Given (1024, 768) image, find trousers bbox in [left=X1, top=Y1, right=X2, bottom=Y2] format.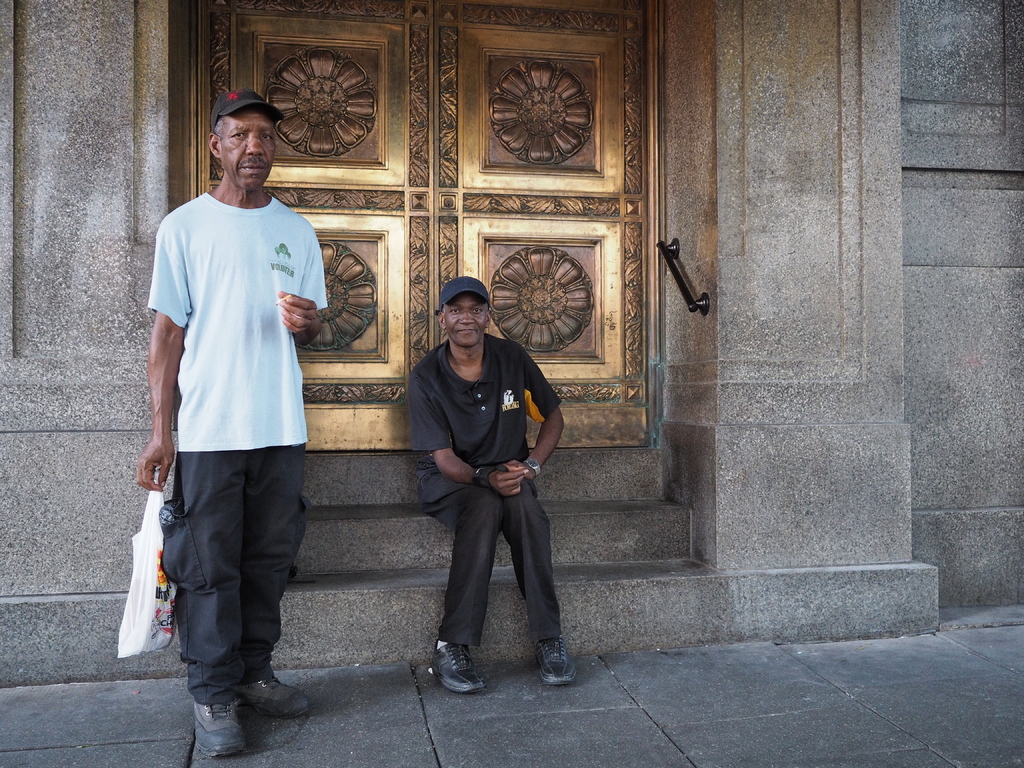
[left=159, top=445, right=311, bottom=703].
